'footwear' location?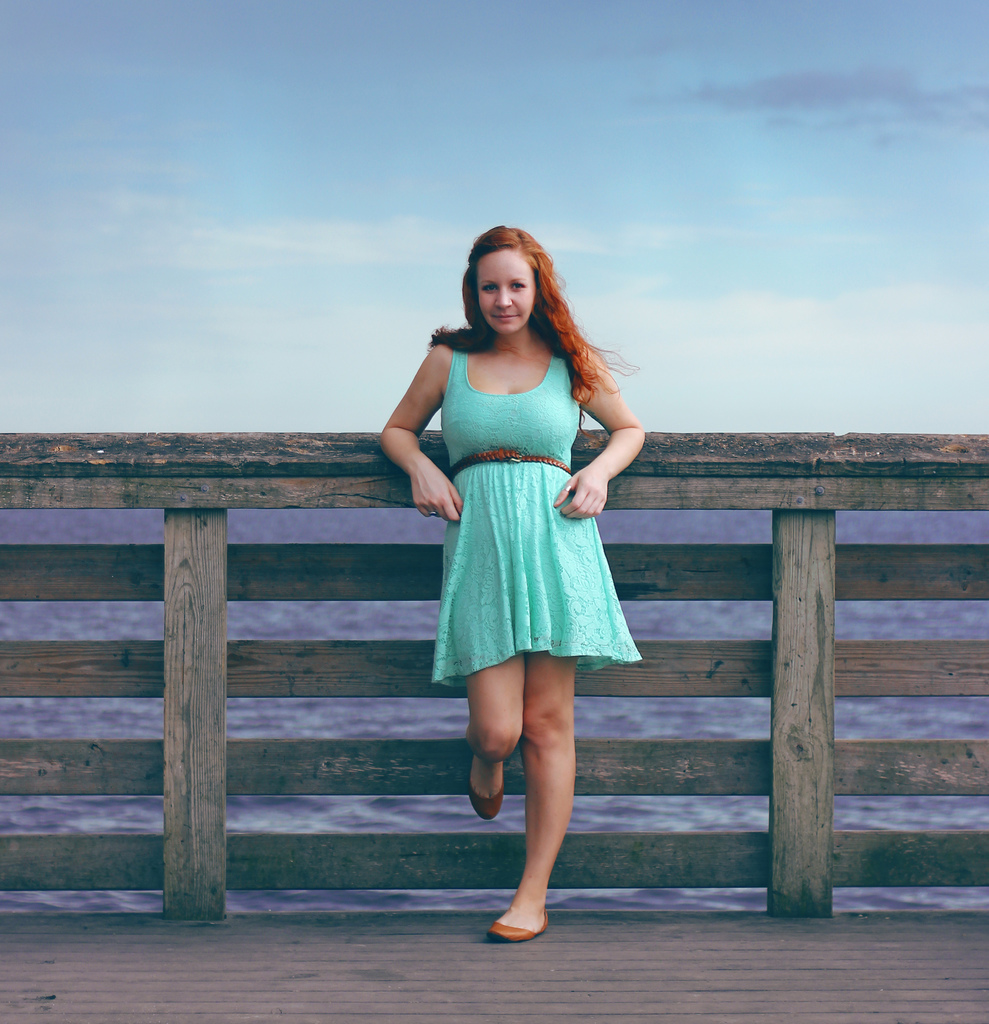
l=466, t=755, r=503, b=822
